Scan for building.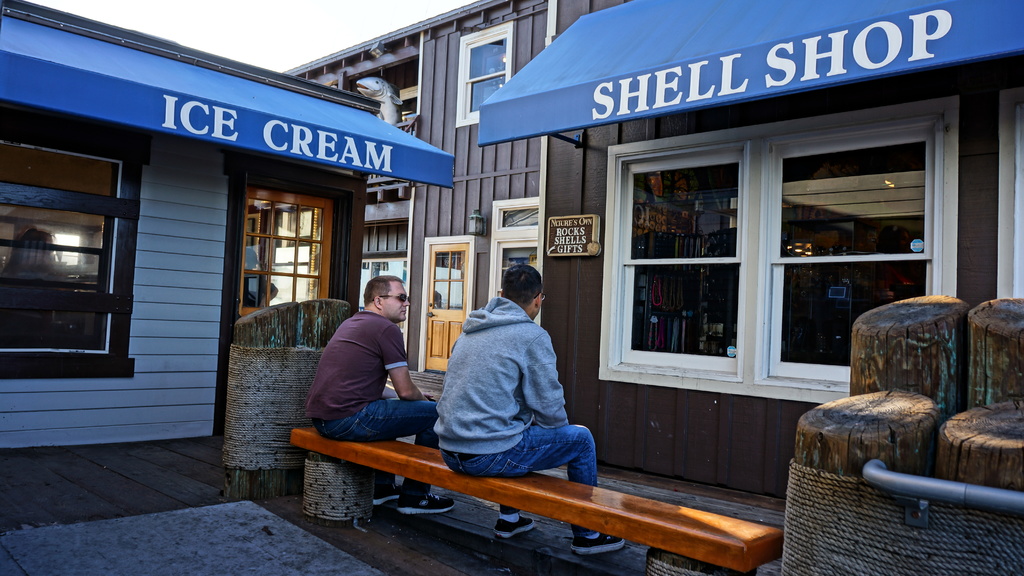
Scan result: {"x1": 273, "y1": 0, "x2": 547, "y2": 373}.
